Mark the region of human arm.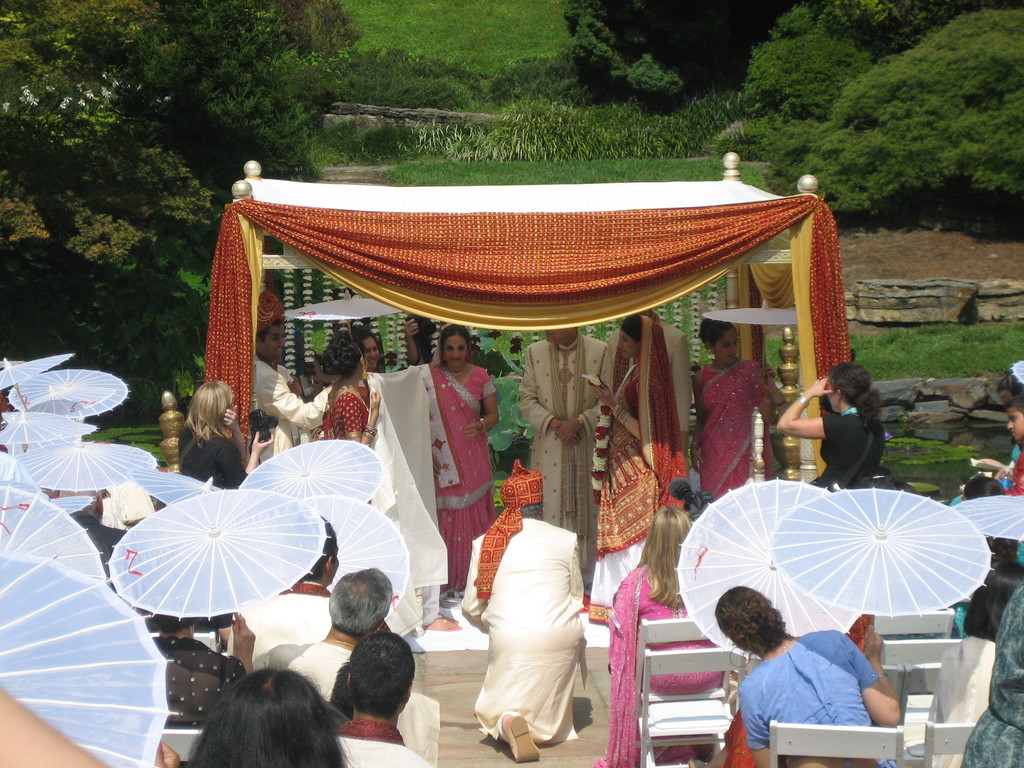
Region: locate(257, 378, 328, 426).
